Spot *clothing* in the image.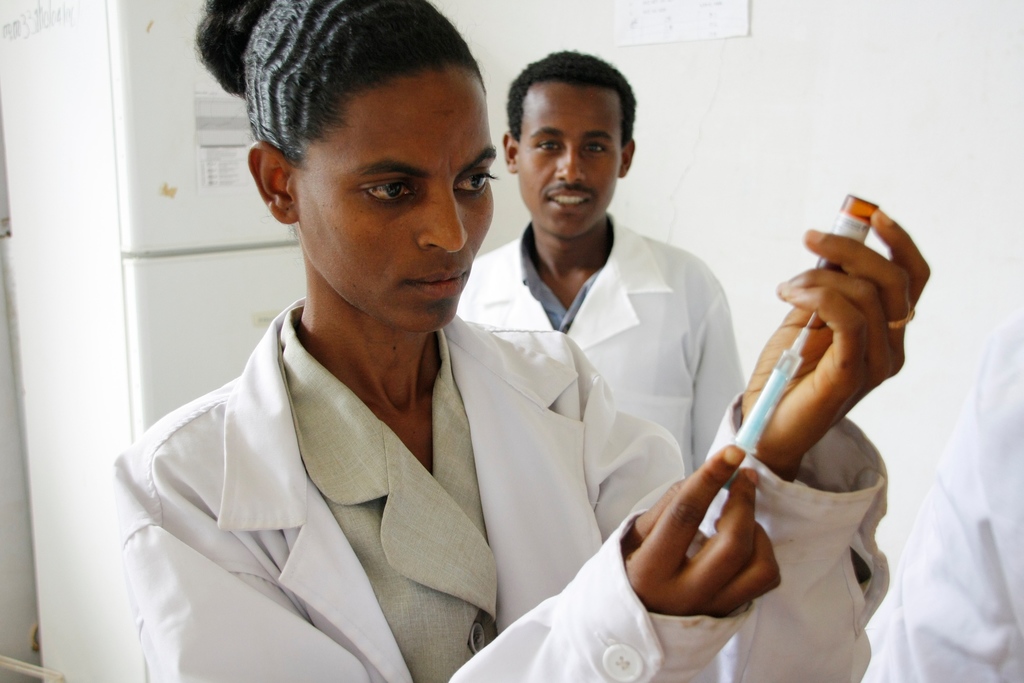
*clothing* found at left=460, top=209, right=744, bottom=468.
